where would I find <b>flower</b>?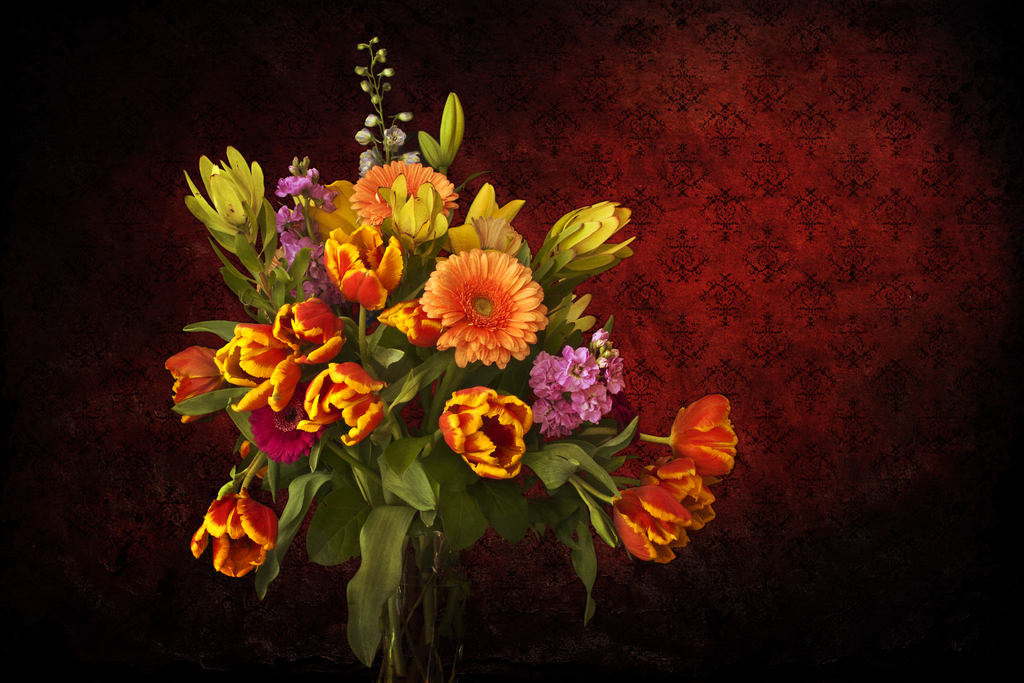
At {"left": 416, "top": 92, "right": 465, "bottom": 167}.
